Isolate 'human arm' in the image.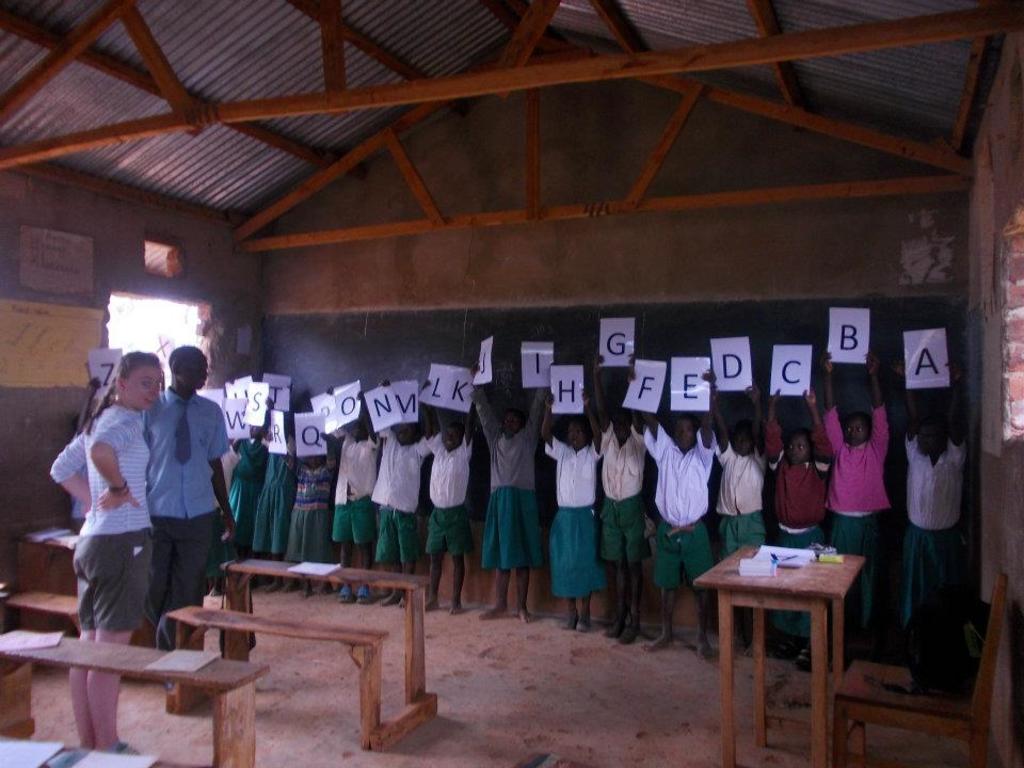
Isolated region: bbox=(462, 396, 473, 460).
